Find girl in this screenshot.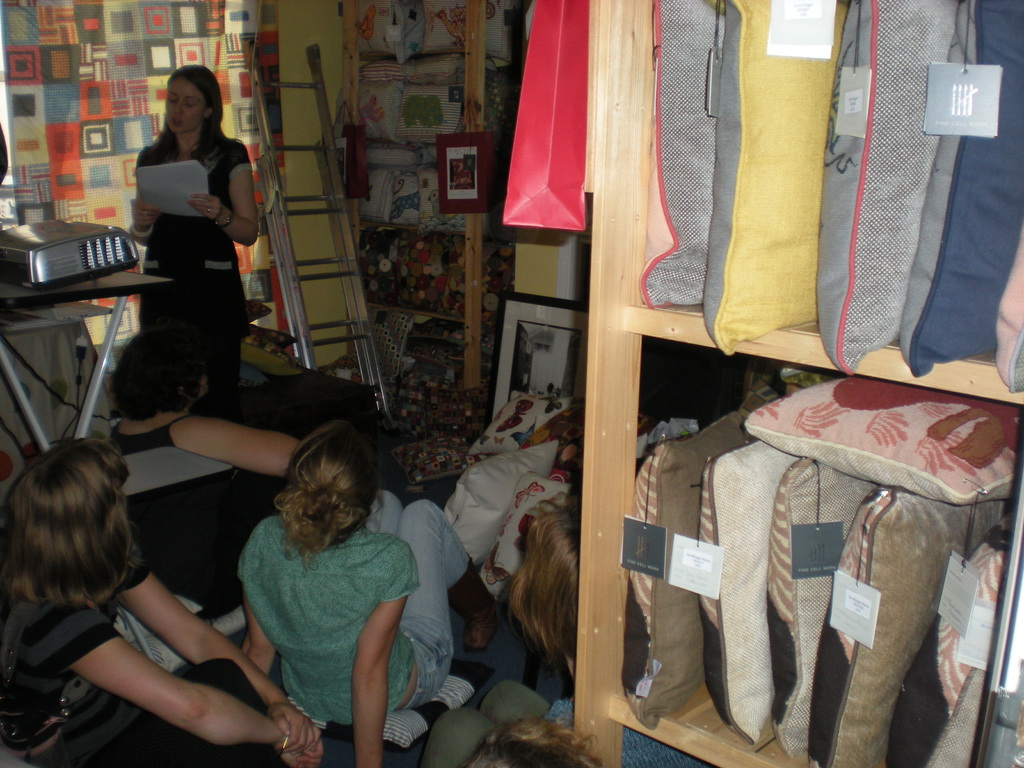
The bounding box for girl is x1=1, y1=440, x2=323, y2=764.
